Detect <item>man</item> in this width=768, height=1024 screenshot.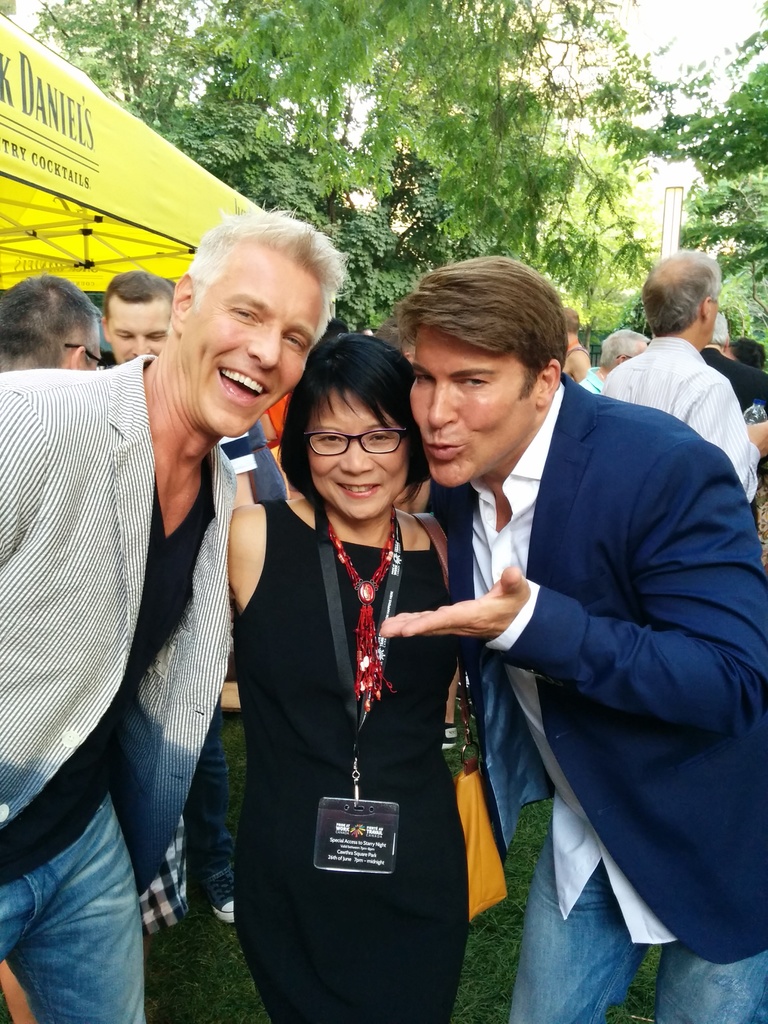
Detection: 589/245/767/506.
